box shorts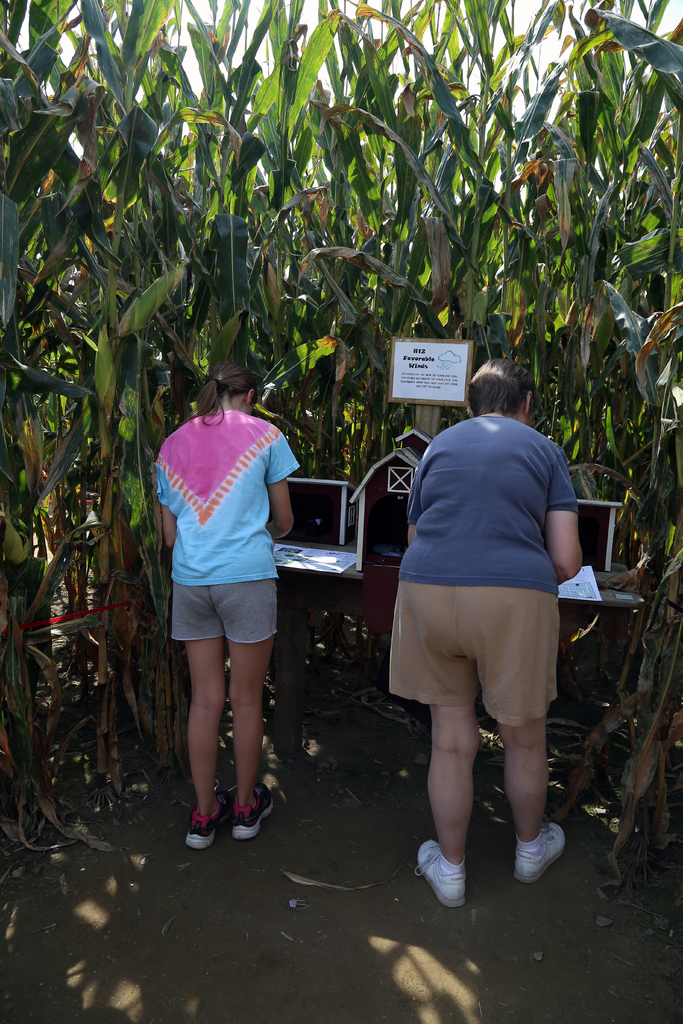
pyautogui.locateOnScreen(384, 580, 554, 724)
